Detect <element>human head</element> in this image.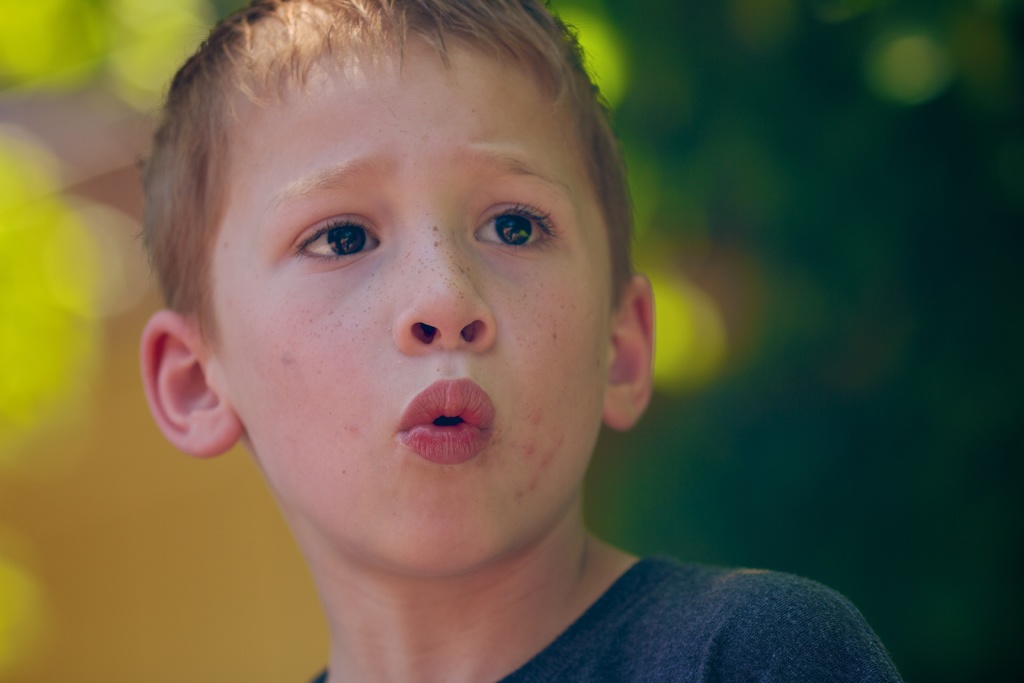
Detection: bbox(133, 0, 644, 467).
